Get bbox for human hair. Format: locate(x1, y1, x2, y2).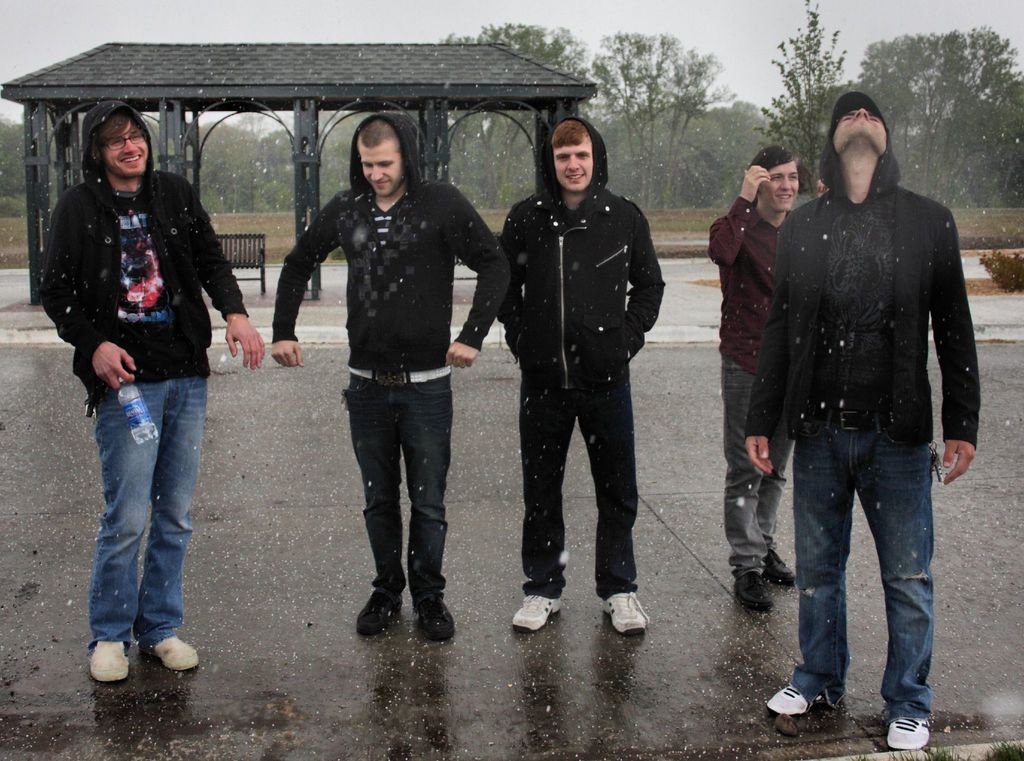
locate(550, 118, 588, 147).
